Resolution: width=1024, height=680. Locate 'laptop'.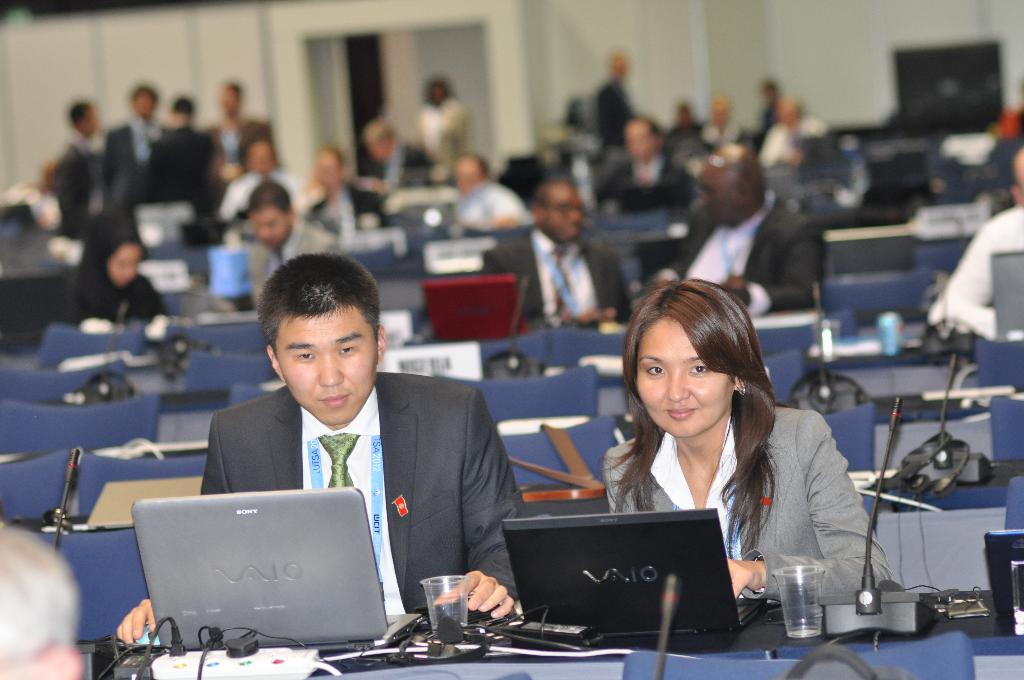
<box>422,275,527,341</box>.
